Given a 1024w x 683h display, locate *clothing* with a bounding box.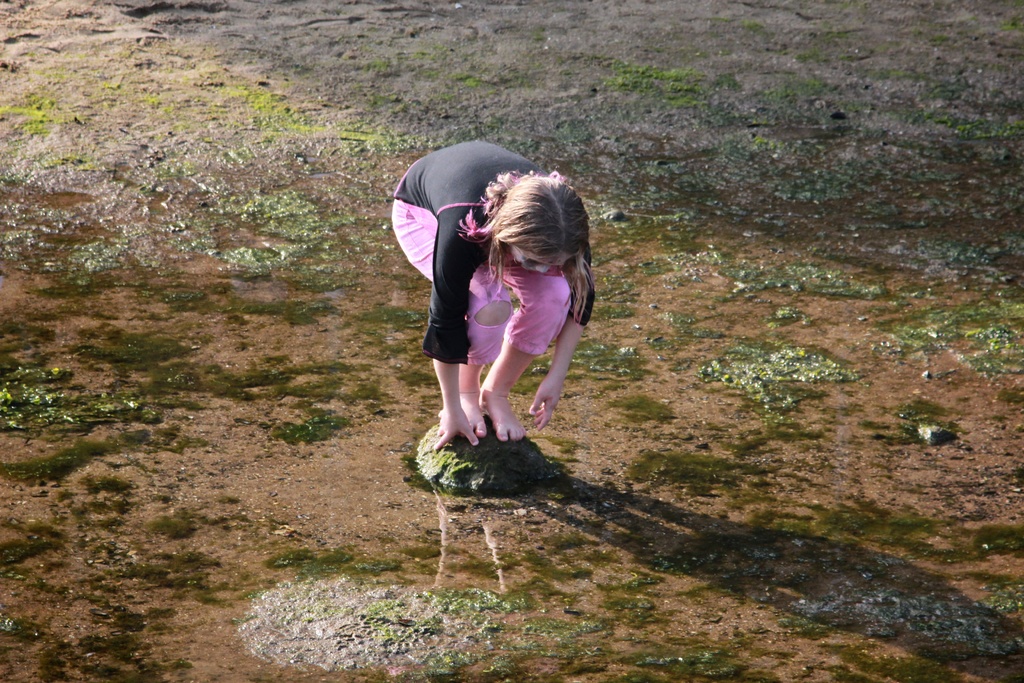
Located: (x1=401, y1=153, x2=554, y2=406).
